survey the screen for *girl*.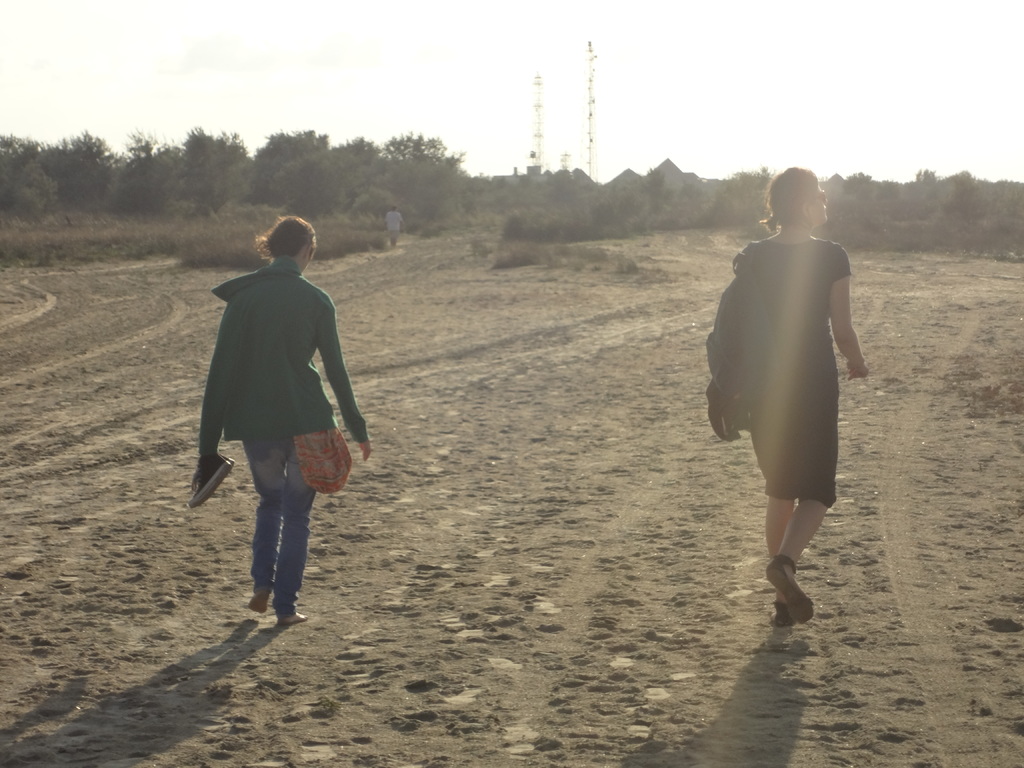
Survey found: 194,217,371,625.
